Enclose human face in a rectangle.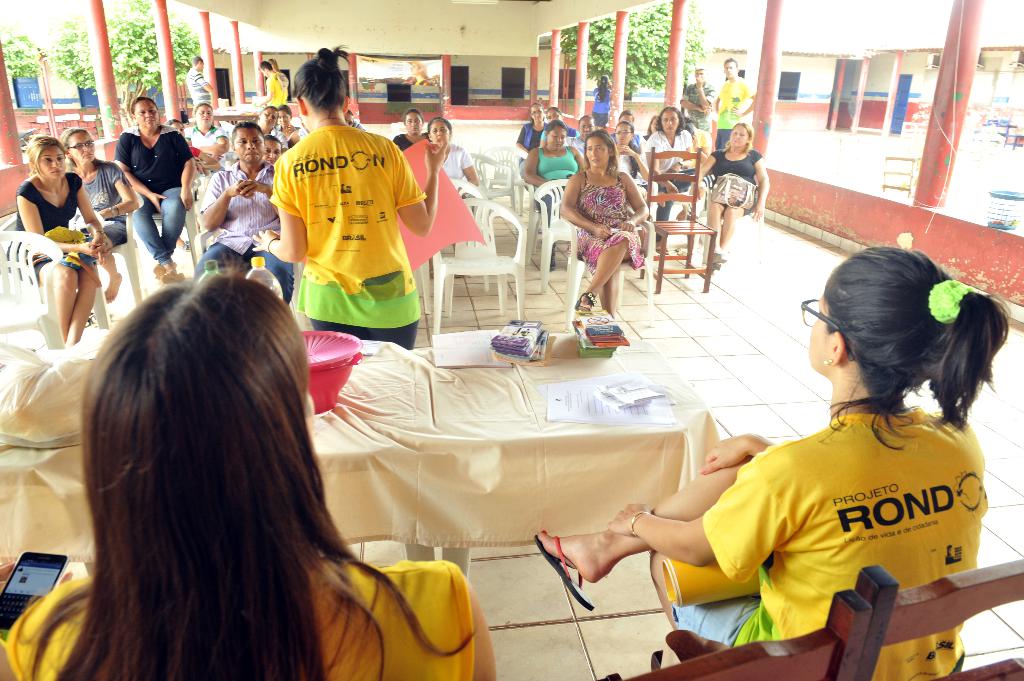
[575, 116, 595, 136].
